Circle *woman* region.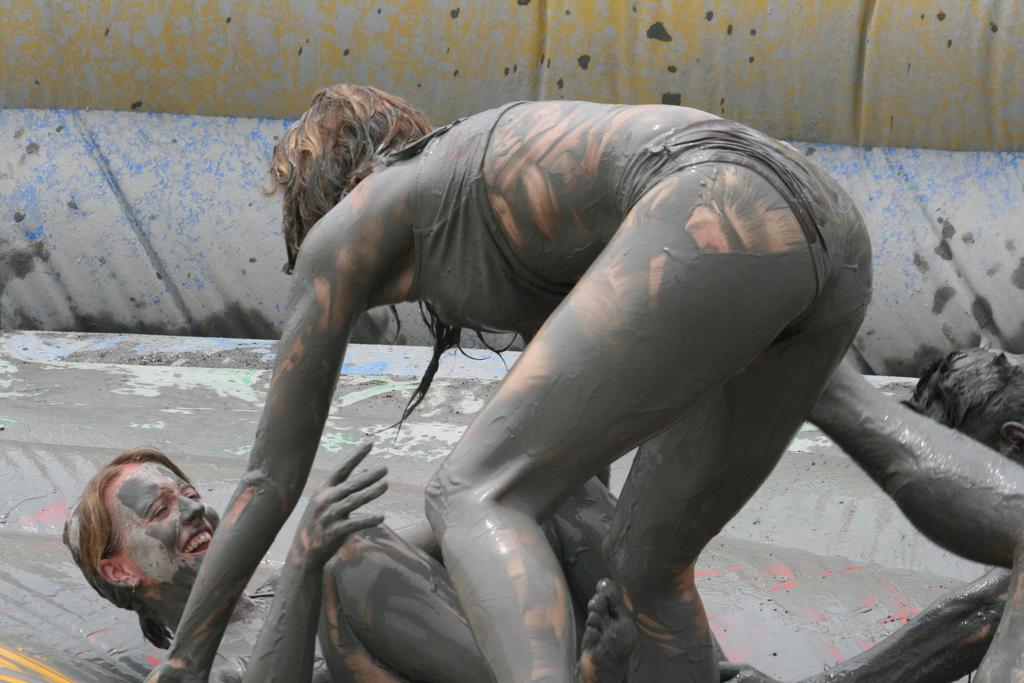
Region: [left=132, top=86, right=882, bottom=682].
